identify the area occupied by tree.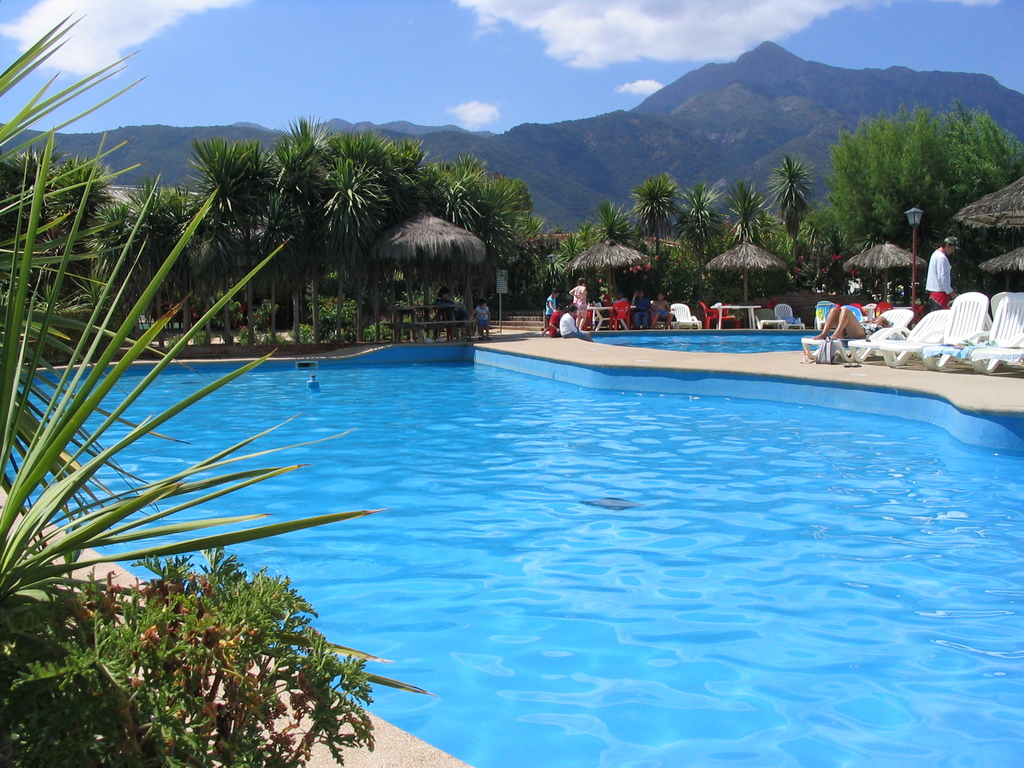
Area: left=173, top=201, right=243, bottom=346.
